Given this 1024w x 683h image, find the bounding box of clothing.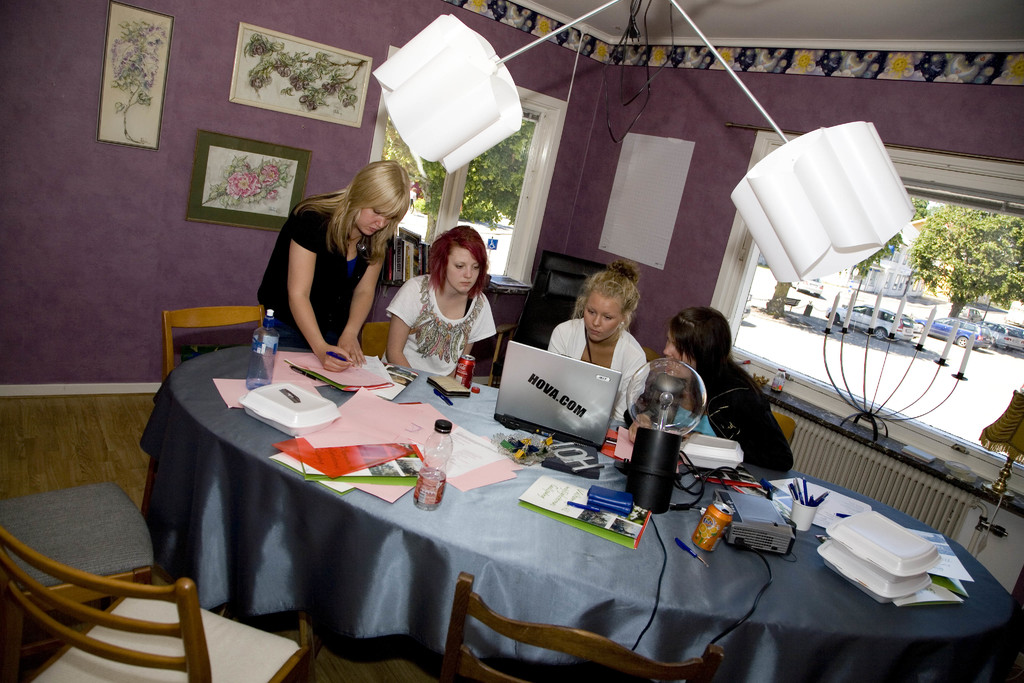
detection(252, 194, 367, 360).
